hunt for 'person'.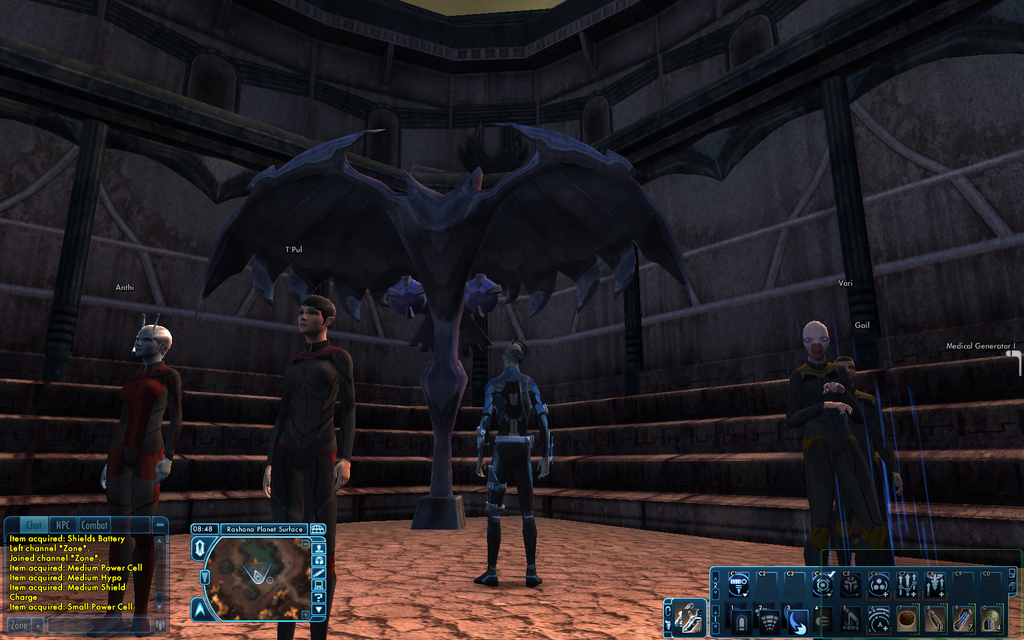
Hunted down at 824 349 884 569.
